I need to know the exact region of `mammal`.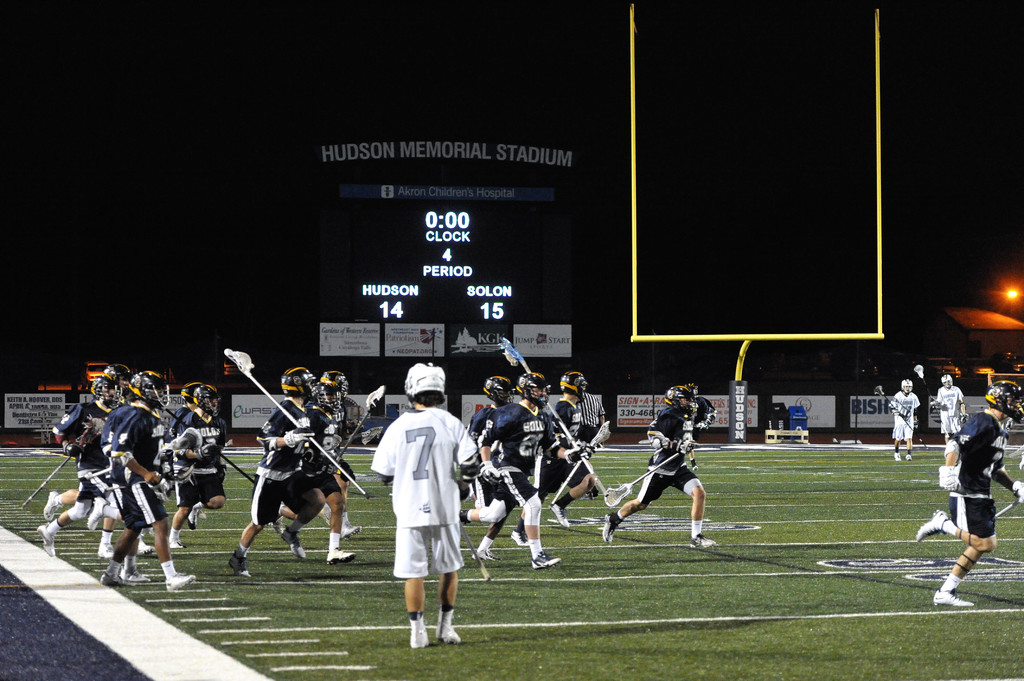
Region: [370,362,480,646].
